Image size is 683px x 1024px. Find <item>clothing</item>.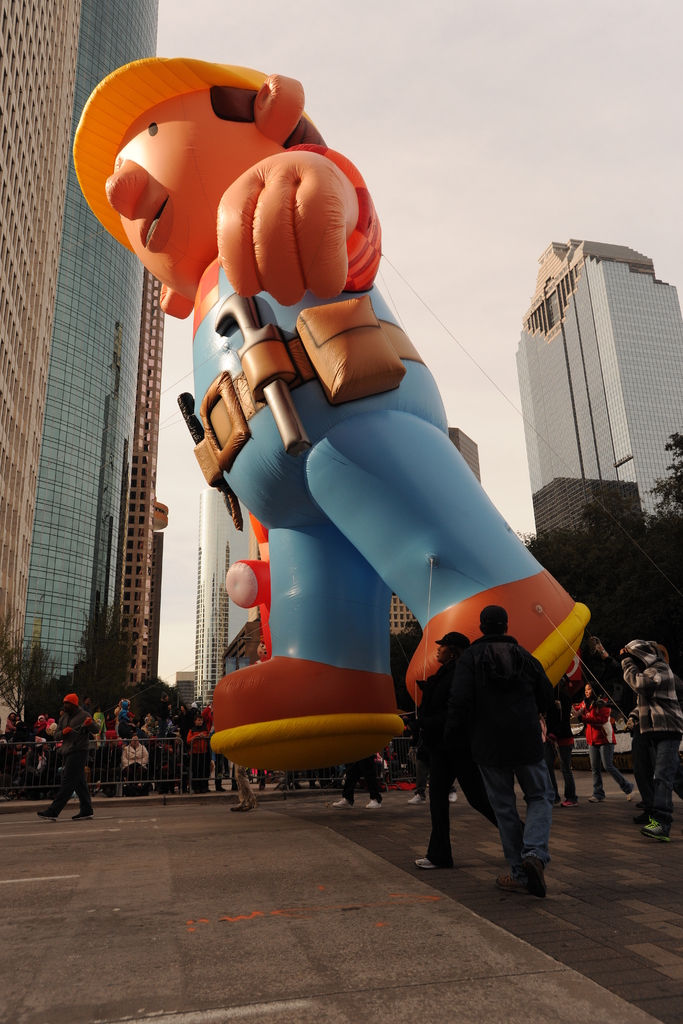
[left=139, top=720, right=169, bottom=785].
